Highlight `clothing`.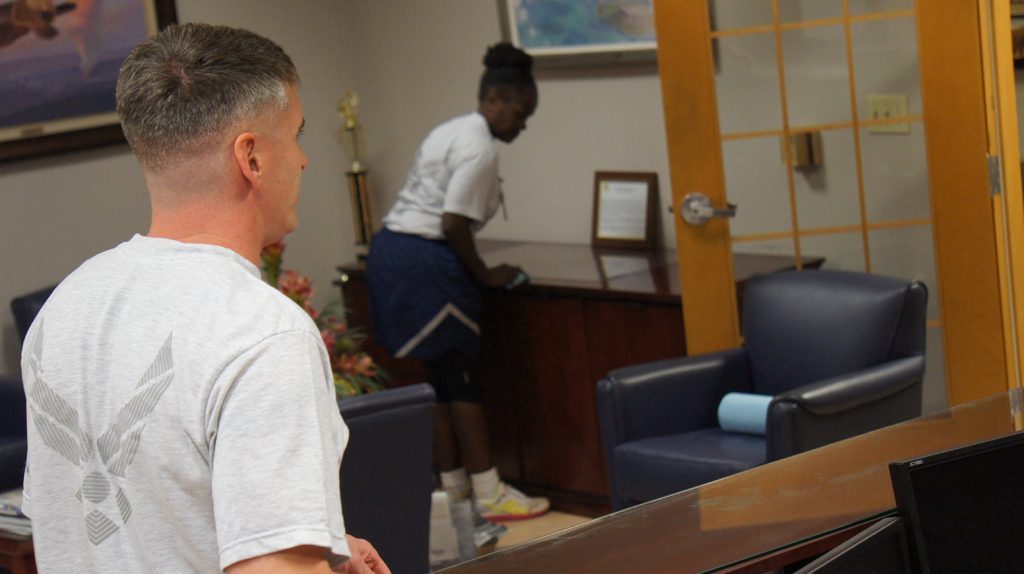
Highlighted region: select_region(24, 170, 352, 570).
